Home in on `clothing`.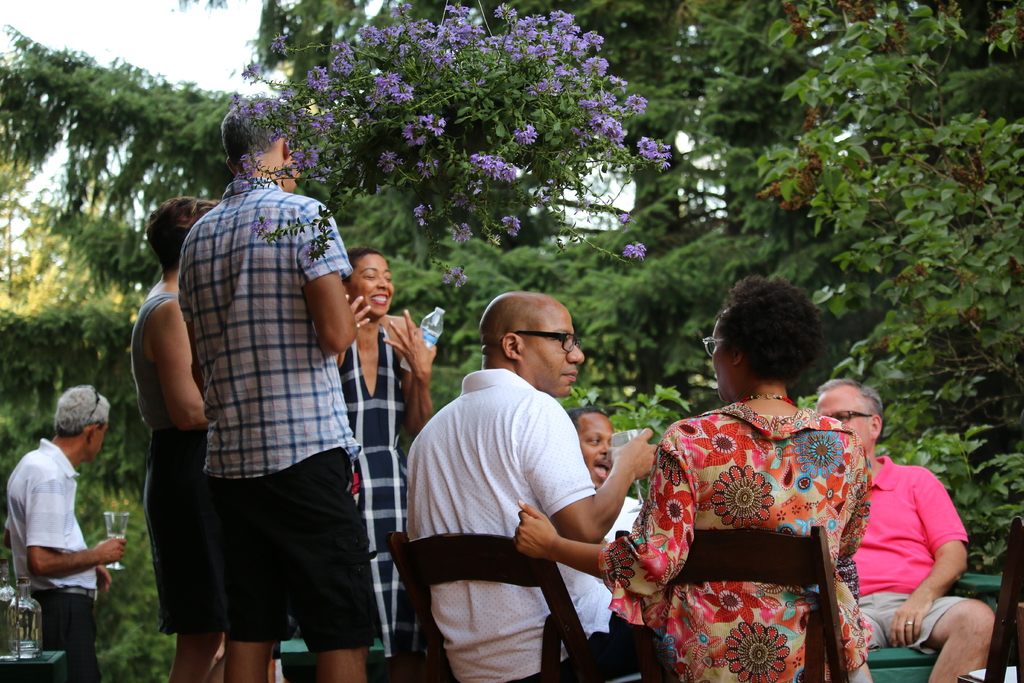
Homed in at box(582, 493, 658, 634).
